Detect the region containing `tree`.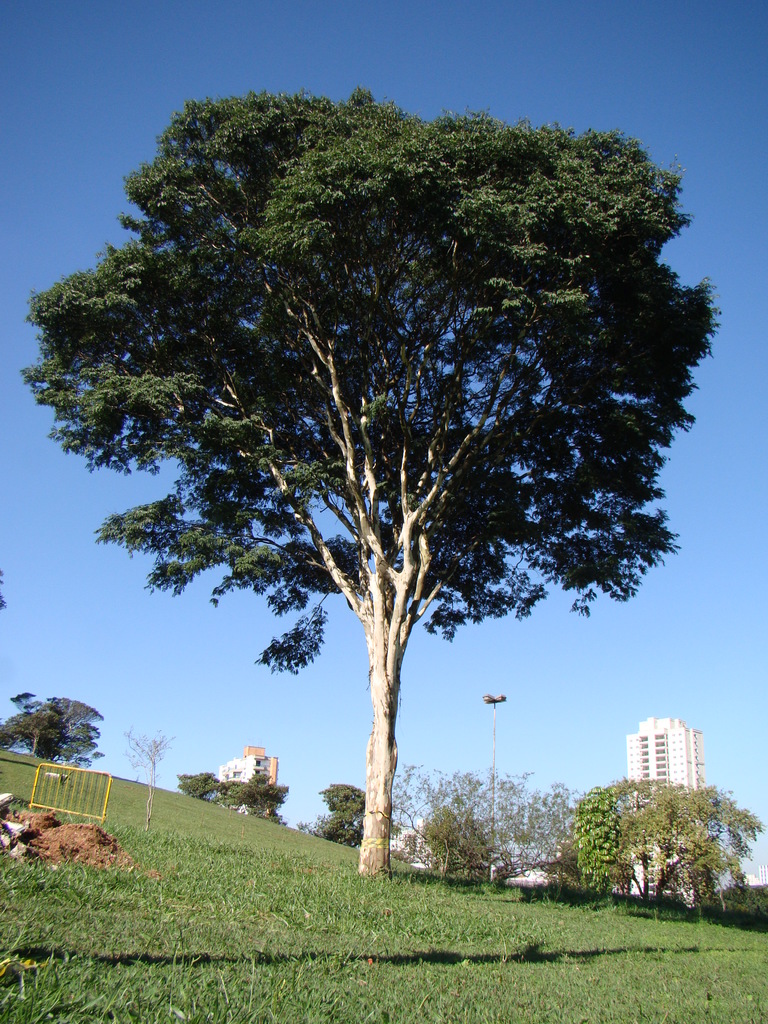
(44, 688, 97, 767).
